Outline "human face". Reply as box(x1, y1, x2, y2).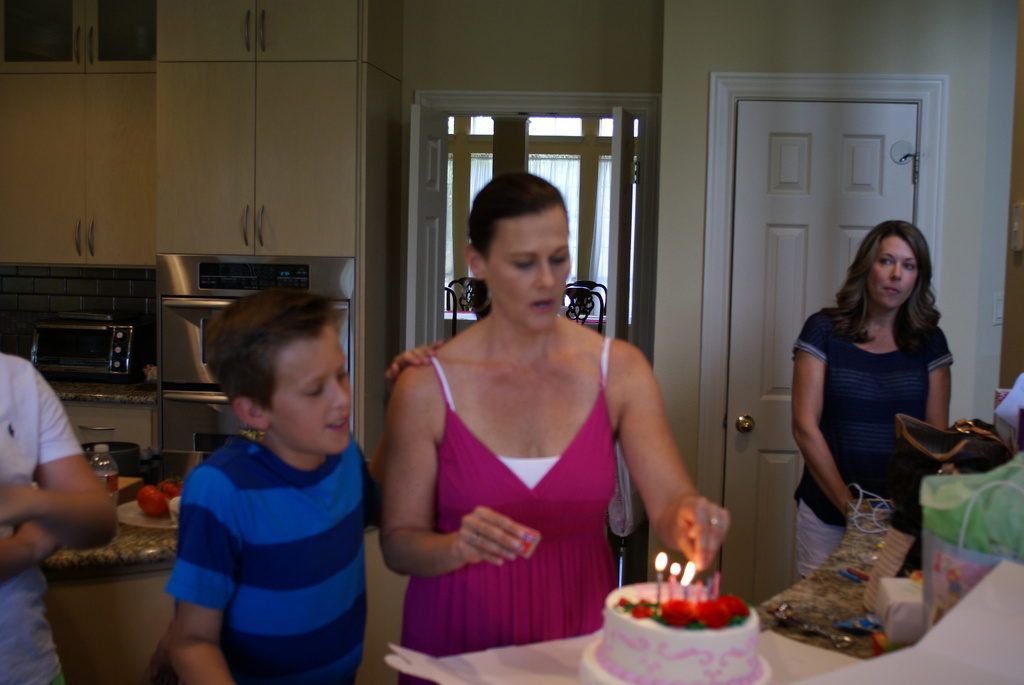
box(482, 206, 573, 333).
